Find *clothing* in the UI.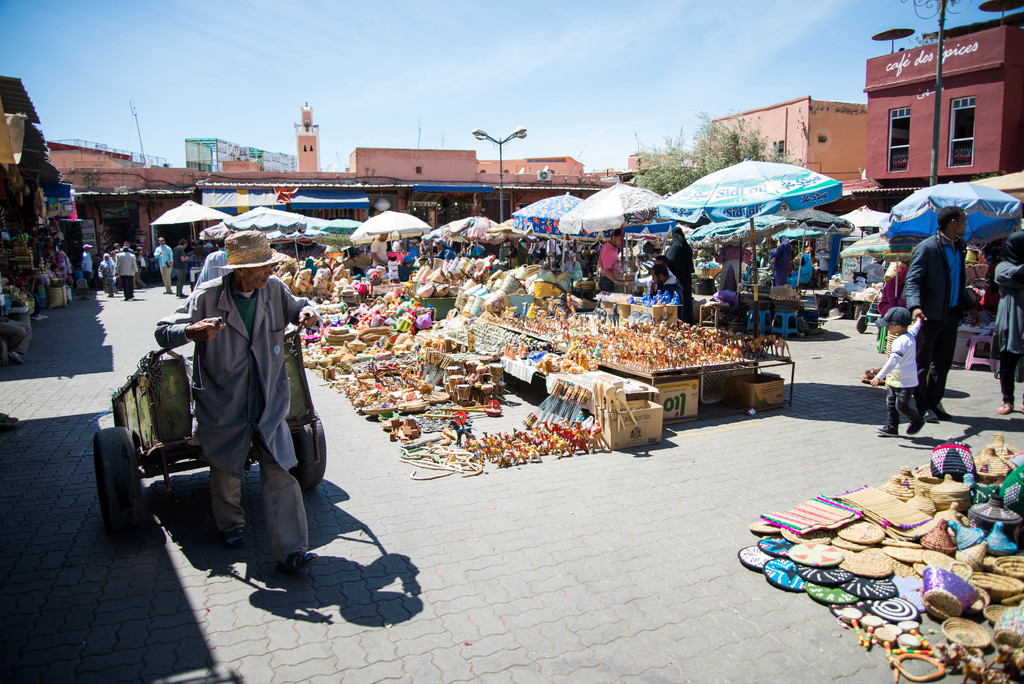
UI element at BBox(78, 248, 94, 297).
